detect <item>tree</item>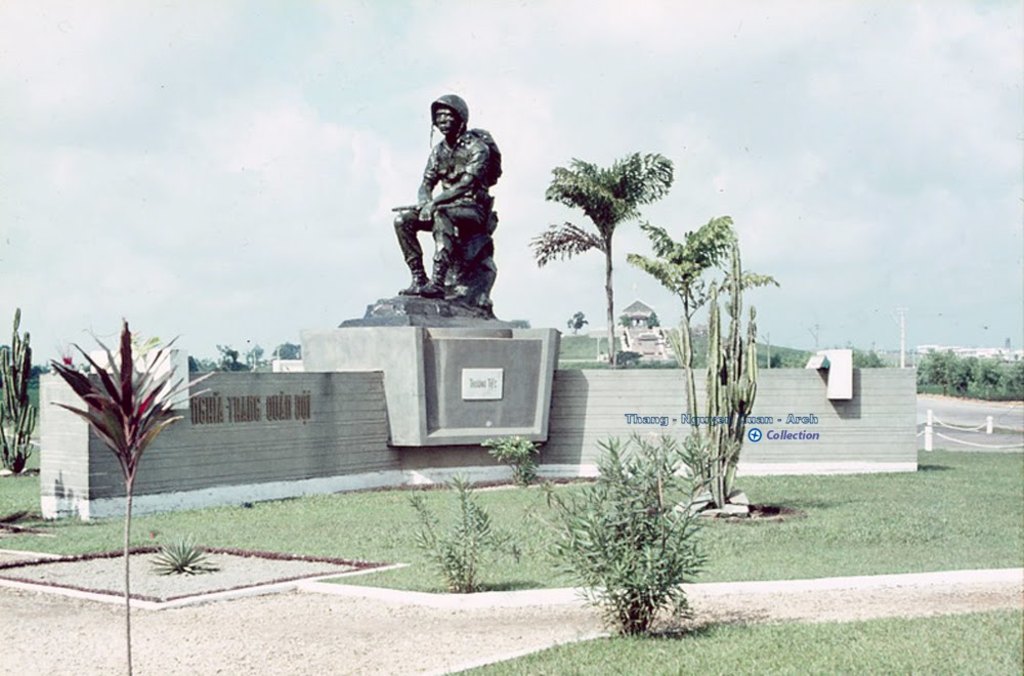
528,122,673,357
